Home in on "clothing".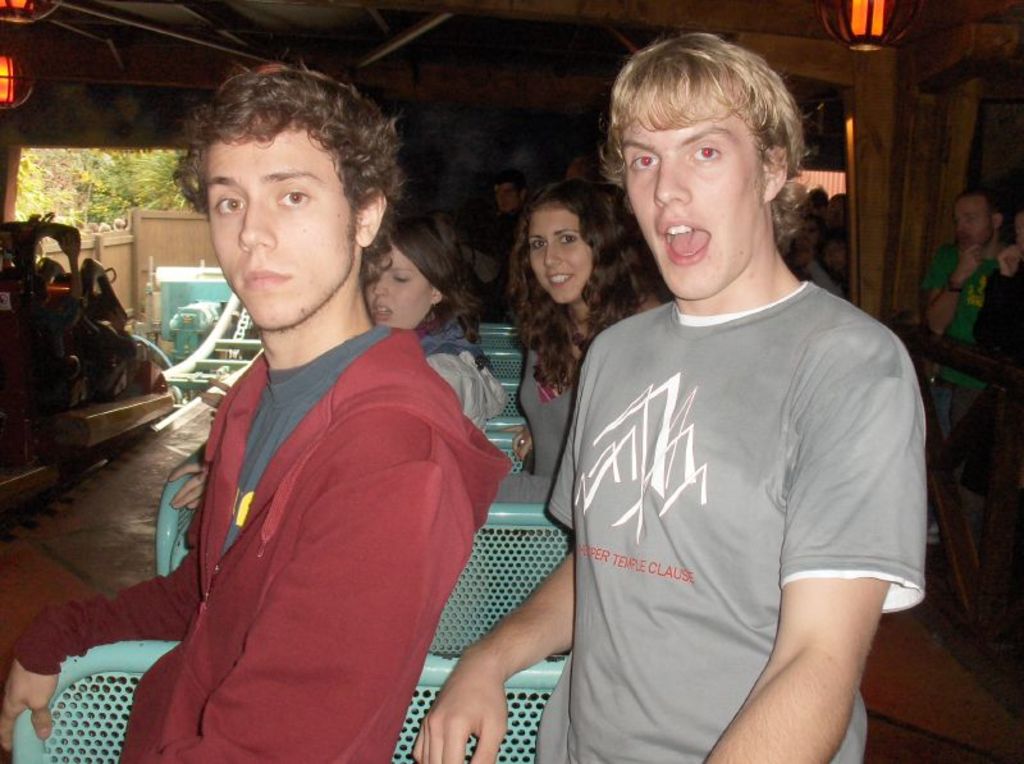
Homed in at region(516, 319, 589, 480).
